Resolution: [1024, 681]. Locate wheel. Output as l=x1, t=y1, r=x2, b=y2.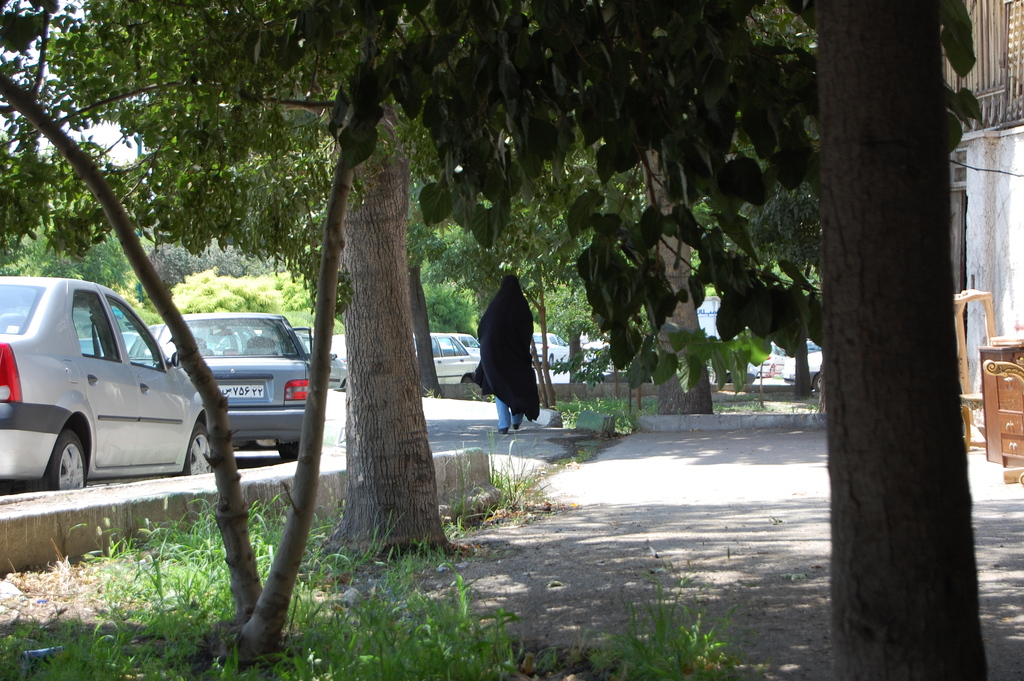
l=47, t=428, r=88, b=493.
